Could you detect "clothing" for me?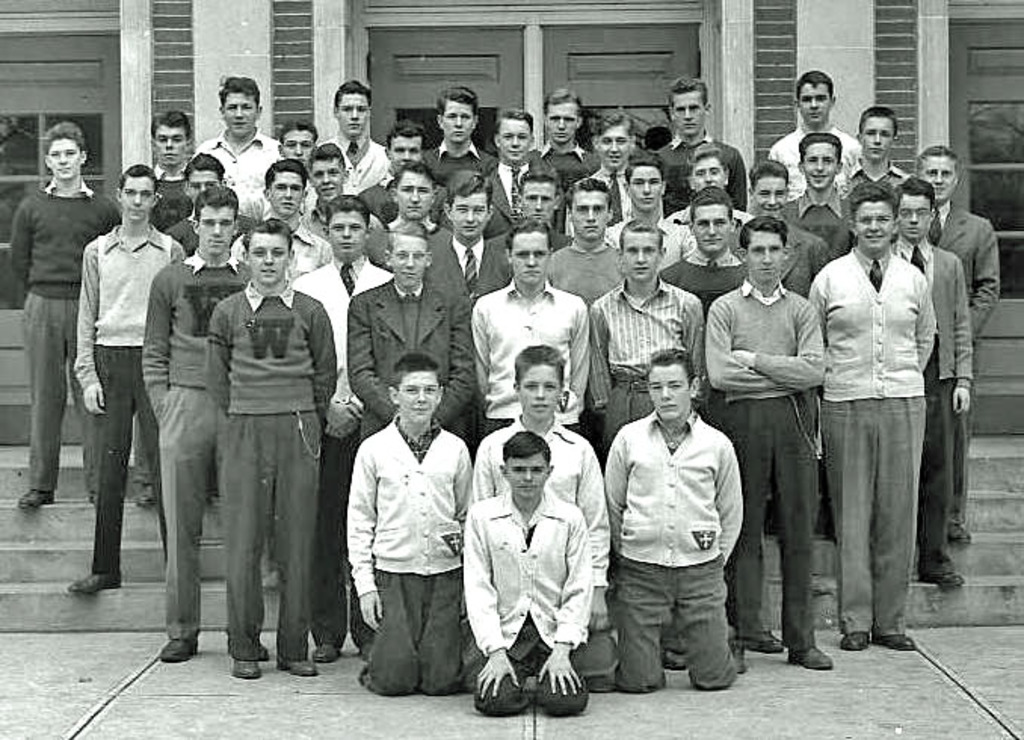
Detection result: 598:411:743:701.
